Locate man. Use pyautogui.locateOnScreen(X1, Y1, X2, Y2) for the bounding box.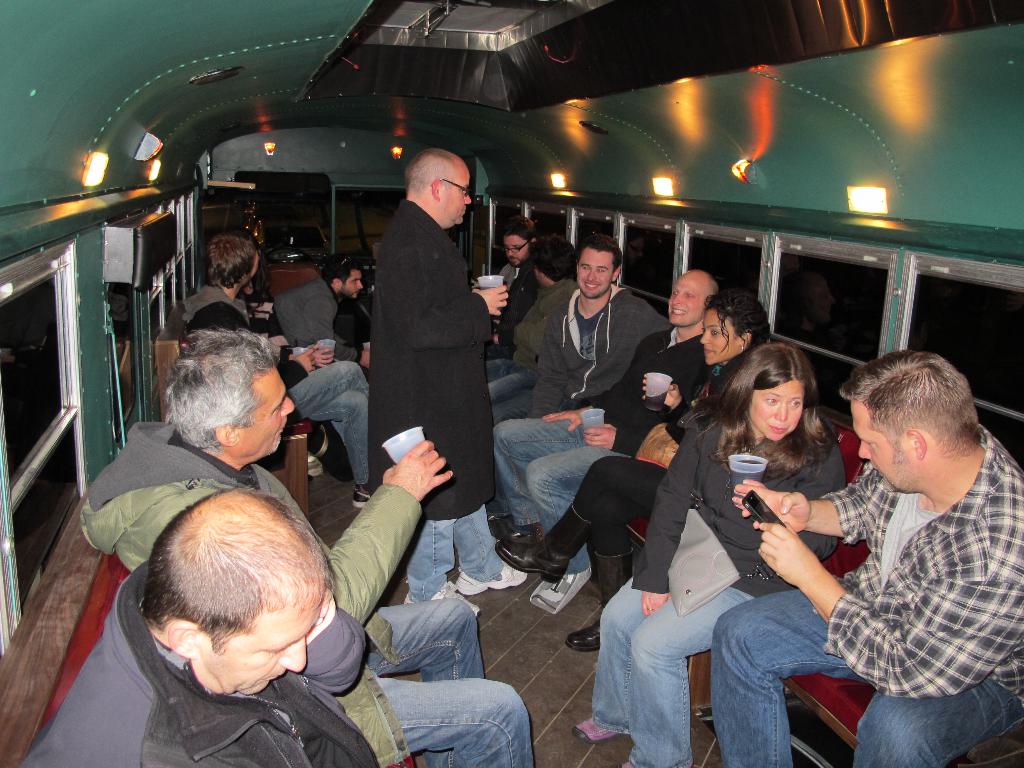
pyautogui.locateOnScreen(751, 333, 1012, 749).
